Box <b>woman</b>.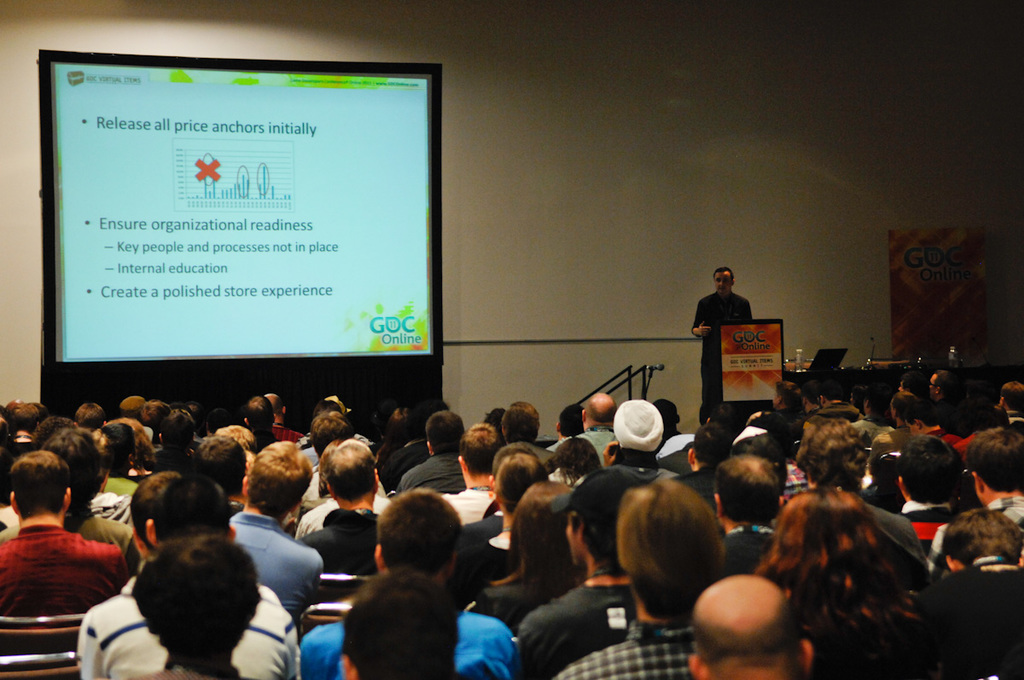
bbox=[755, 489, 903, 631].
